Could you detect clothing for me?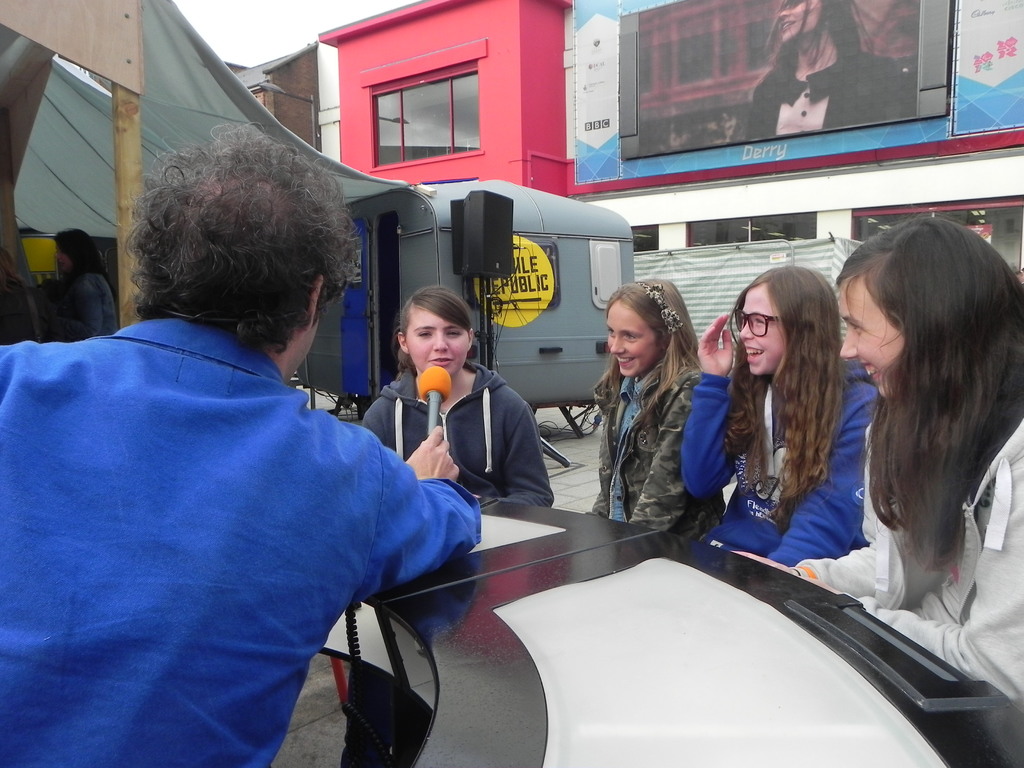
Detection result: bbox(362, 355, 551, 504).
